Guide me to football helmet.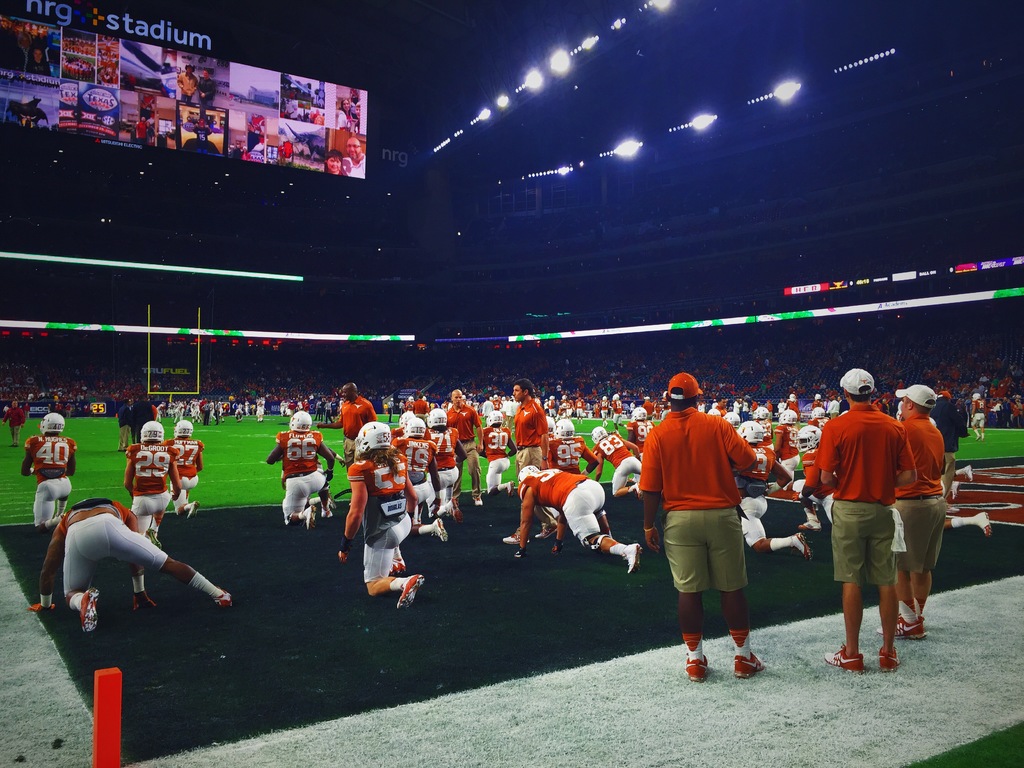
Guidance: {"x1": 725, "y1": 412, "x2": 742, "y2": 428}.
